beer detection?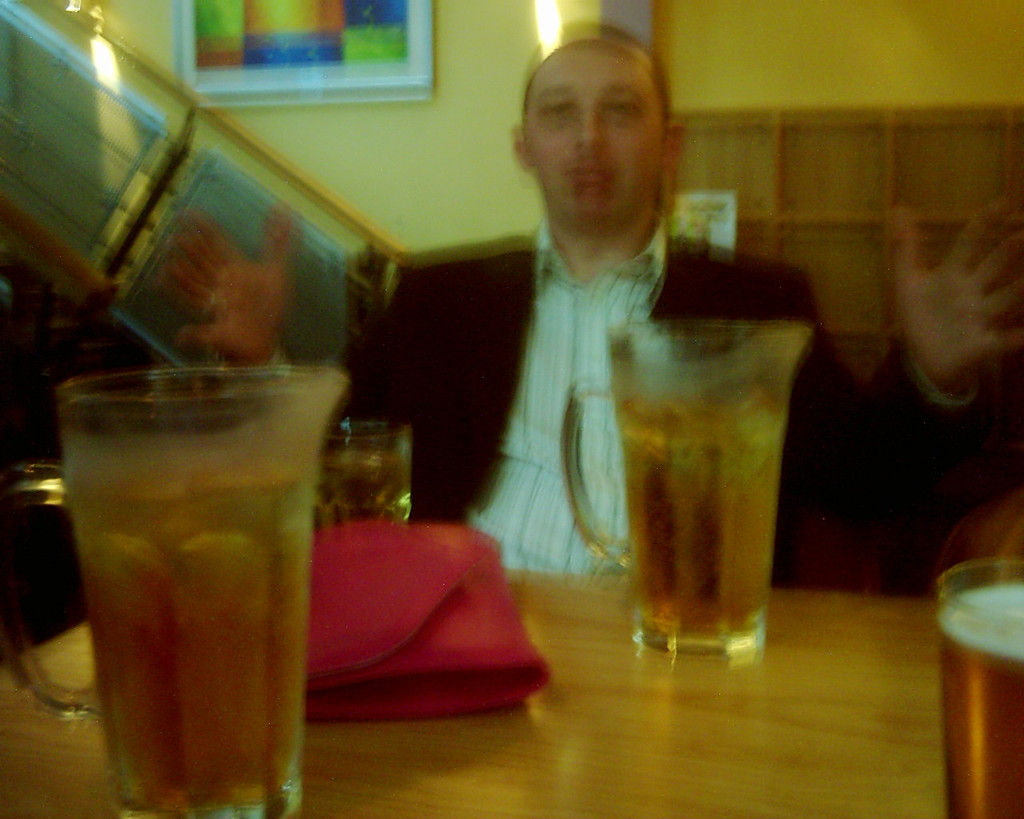
crop(552, 312, 789, 696)
